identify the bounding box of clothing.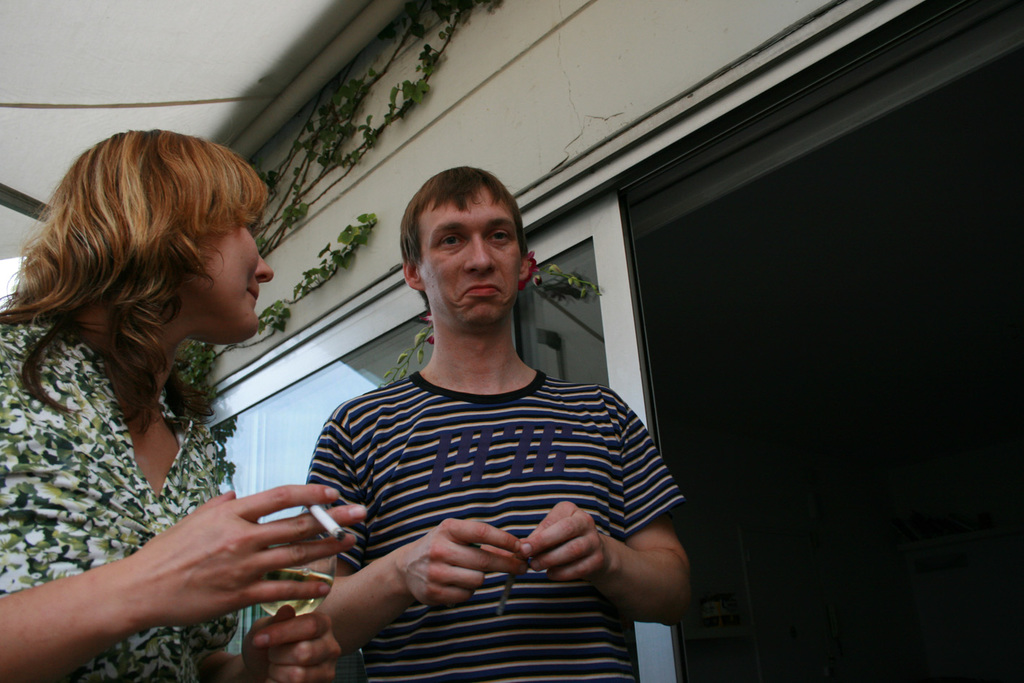
region(0, 315, 225, 681).
